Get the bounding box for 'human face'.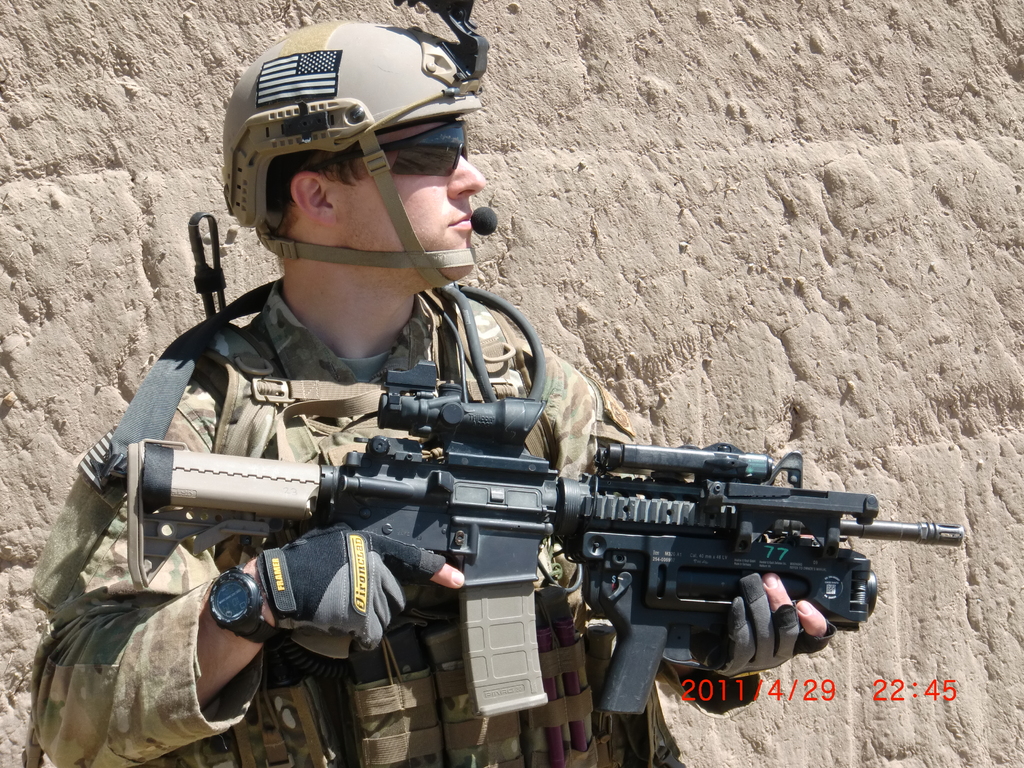
l=334, t=118, r=492, b=286.
